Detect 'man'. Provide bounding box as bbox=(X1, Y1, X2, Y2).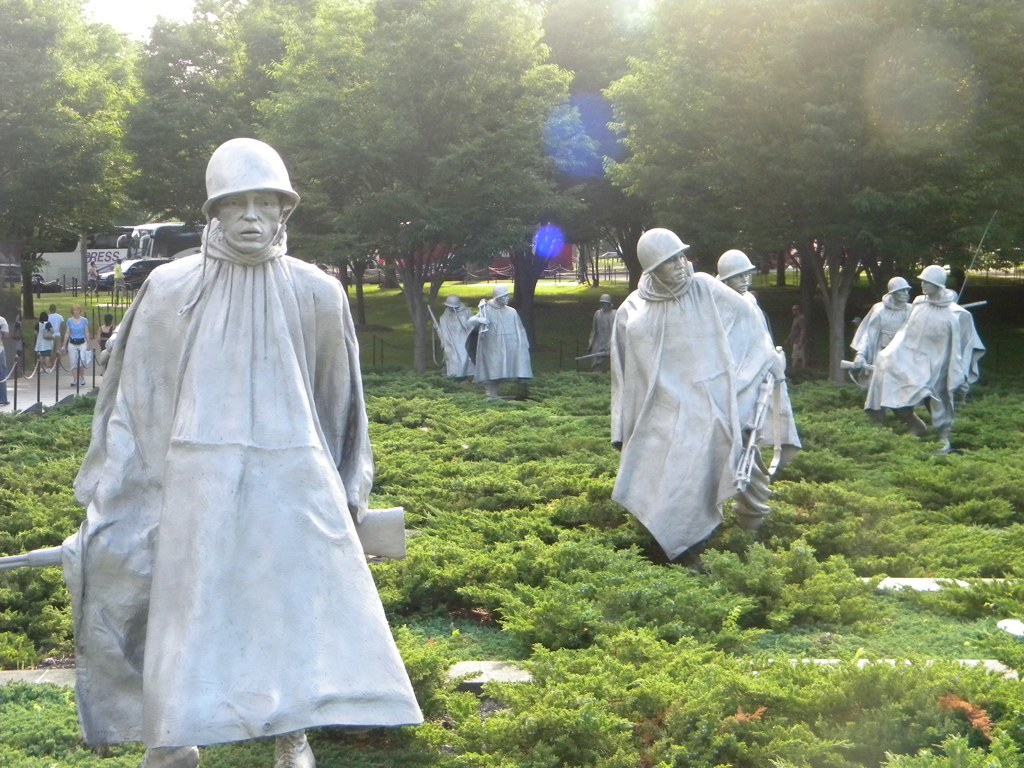
bbox=(714, 250, 748, 305).
